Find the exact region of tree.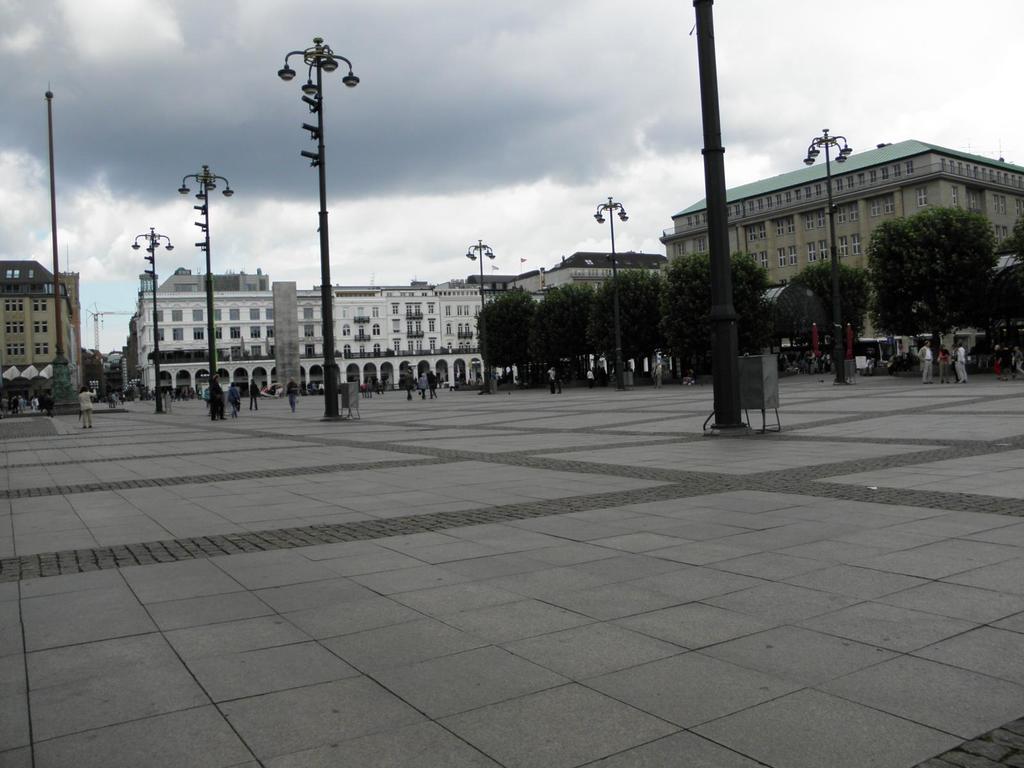
Exact region: (664, 243, 749, 364).
